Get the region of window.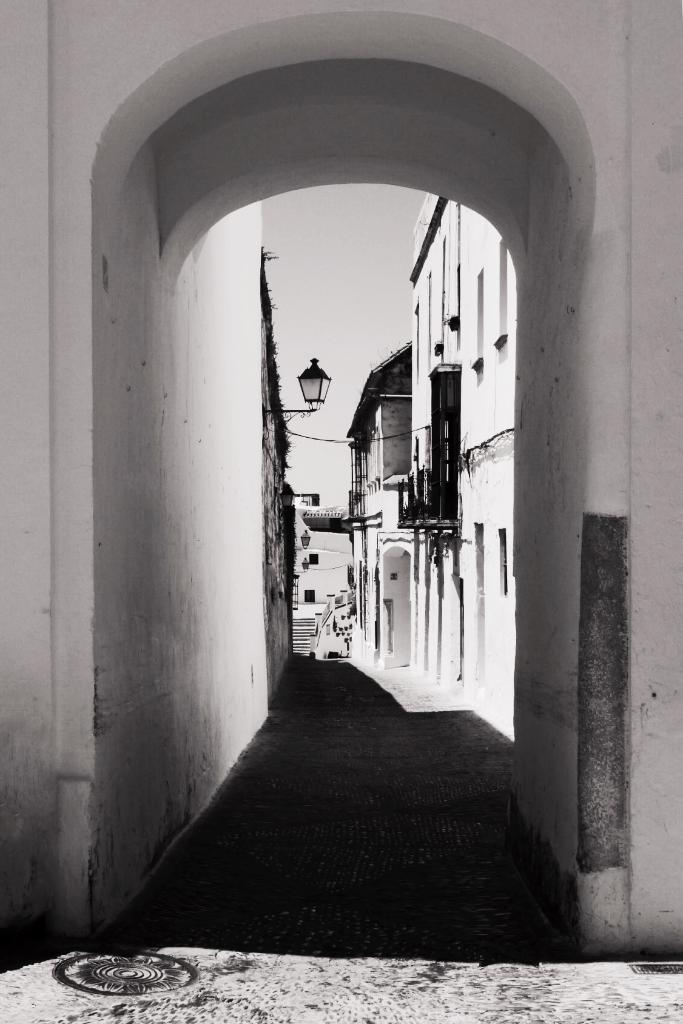
select_region(502, 527, 507, 593).
